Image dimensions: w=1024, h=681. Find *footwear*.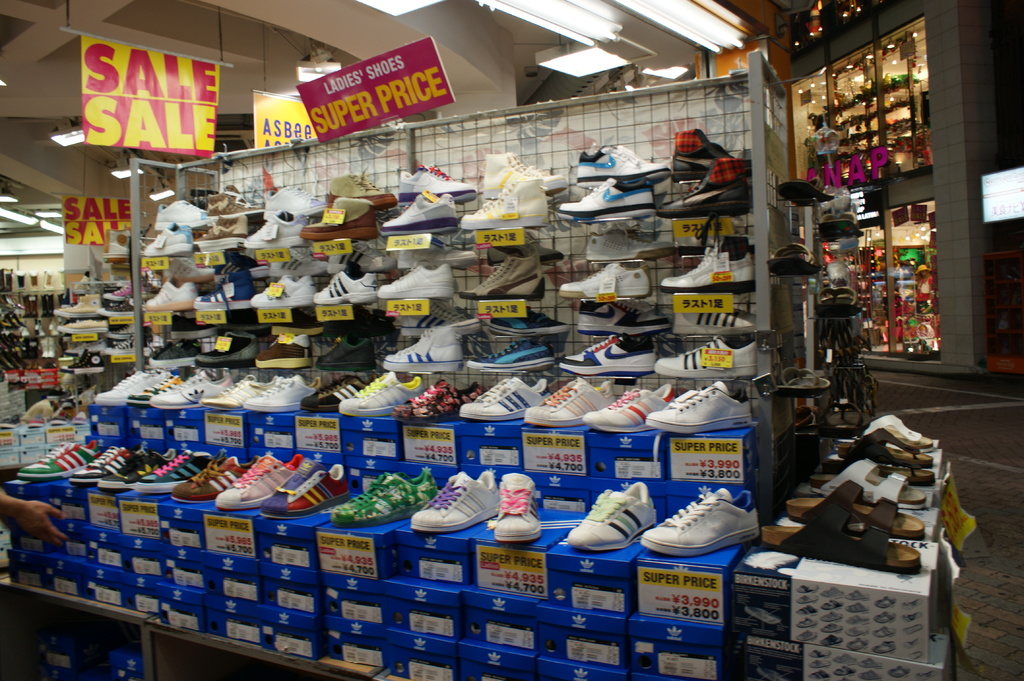
<region>262, 180, 321, 216</region>.
